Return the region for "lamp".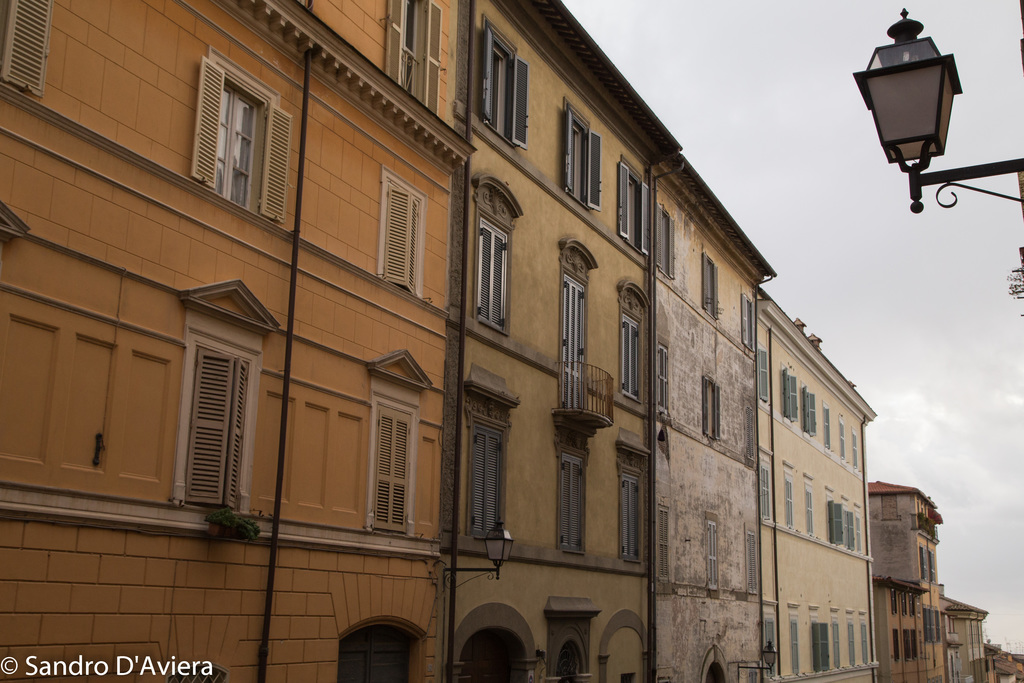
l=440, t=518, r=515, b=589.
